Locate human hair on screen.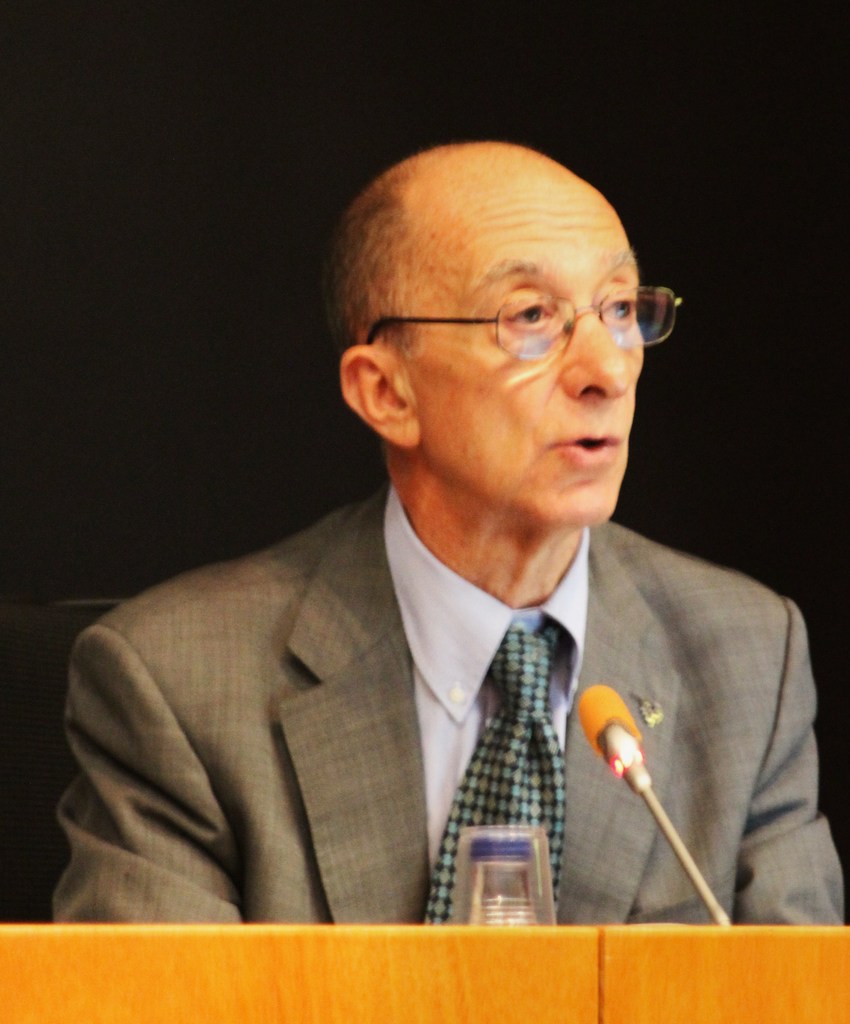
On screen at bbox=(328, 168, 415, 358).
